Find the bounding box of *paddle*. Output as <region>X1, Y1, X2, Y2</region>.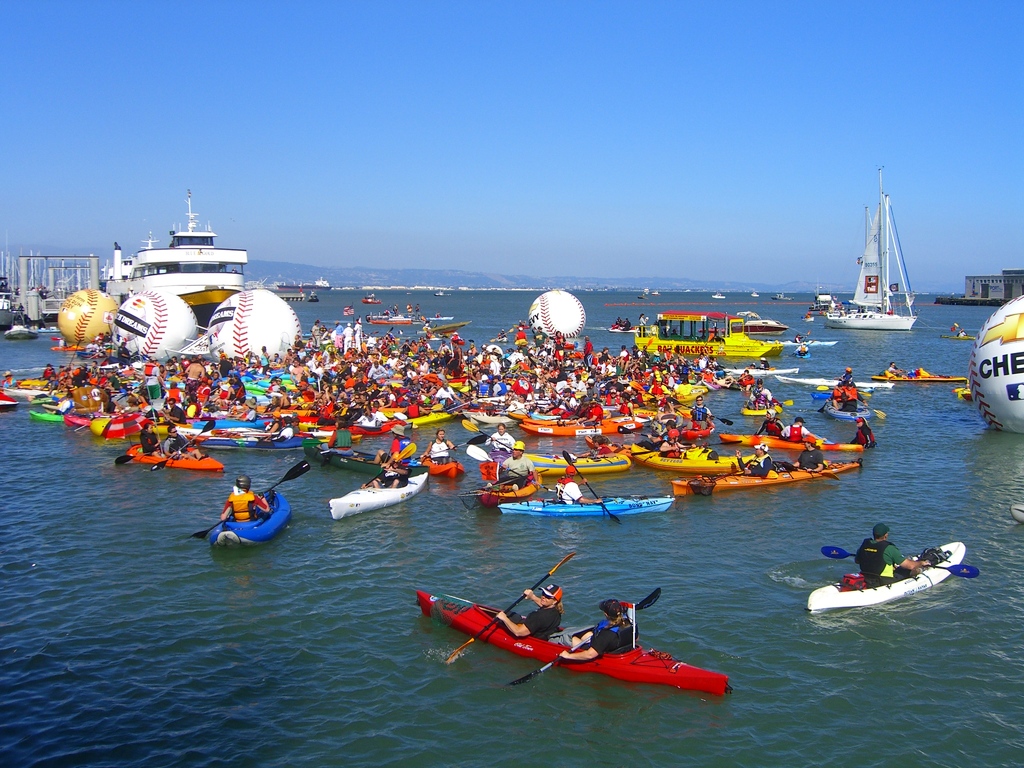
<region>303, 438, 330, 447</region>.
